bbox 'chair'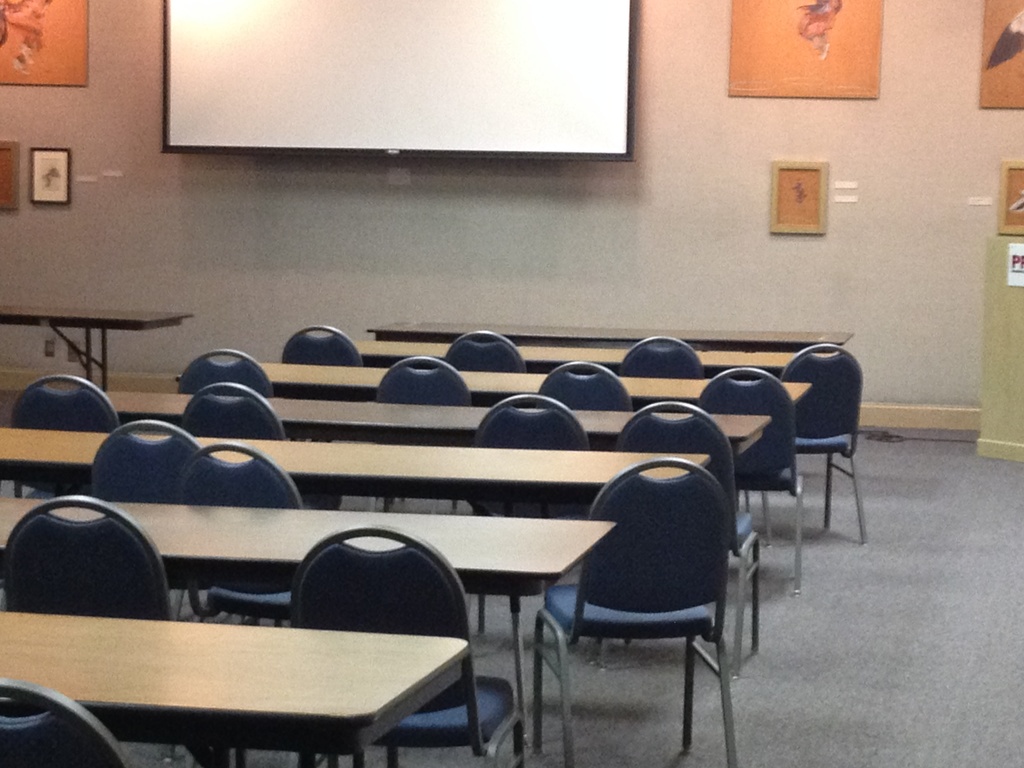
(0, 680, 128, 767)
